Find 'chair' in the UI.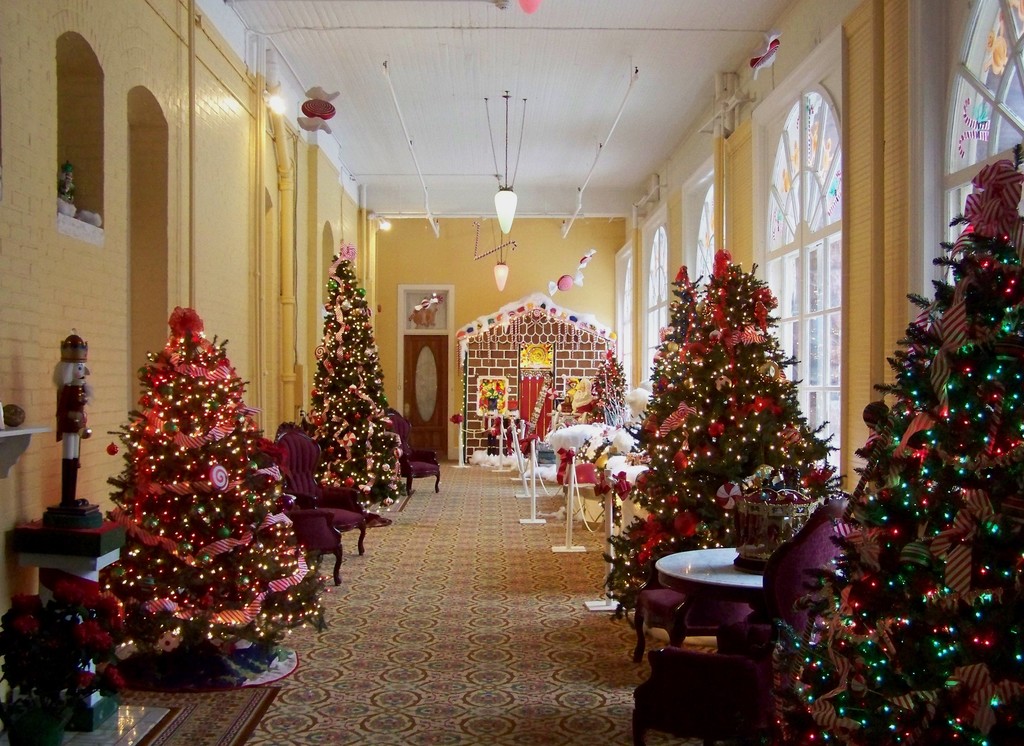
UI element at (left=280, top=429, right=374, bottom=561).
